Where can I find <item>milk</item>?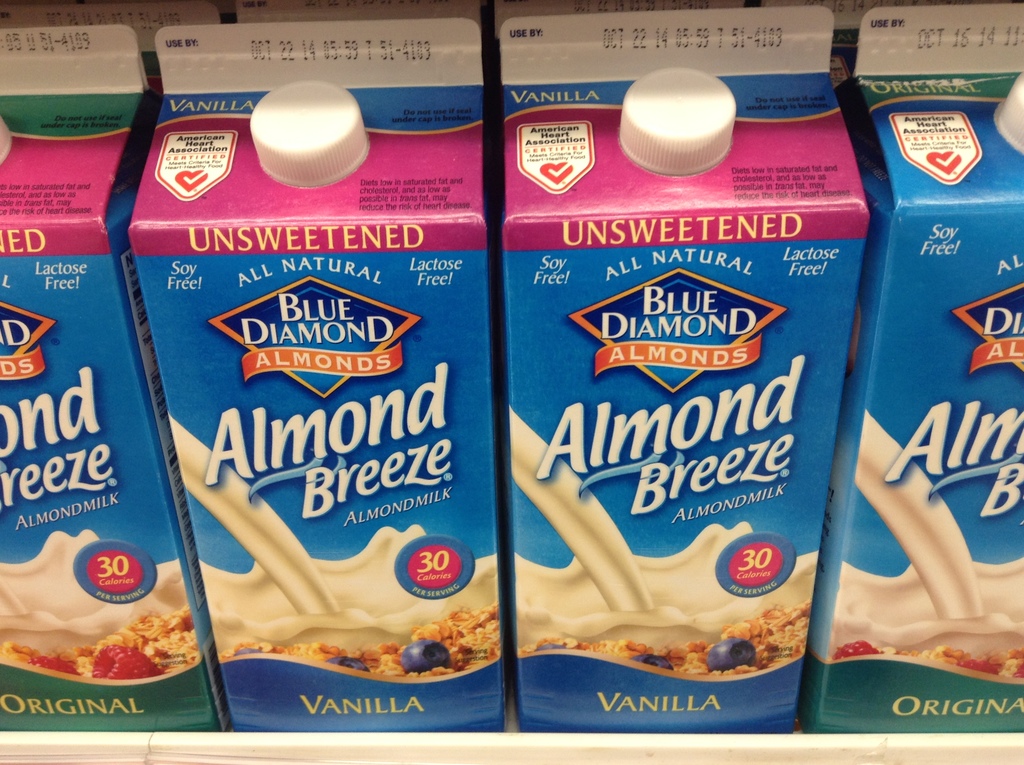
You can find it at [835, 412, 1023, 659].
